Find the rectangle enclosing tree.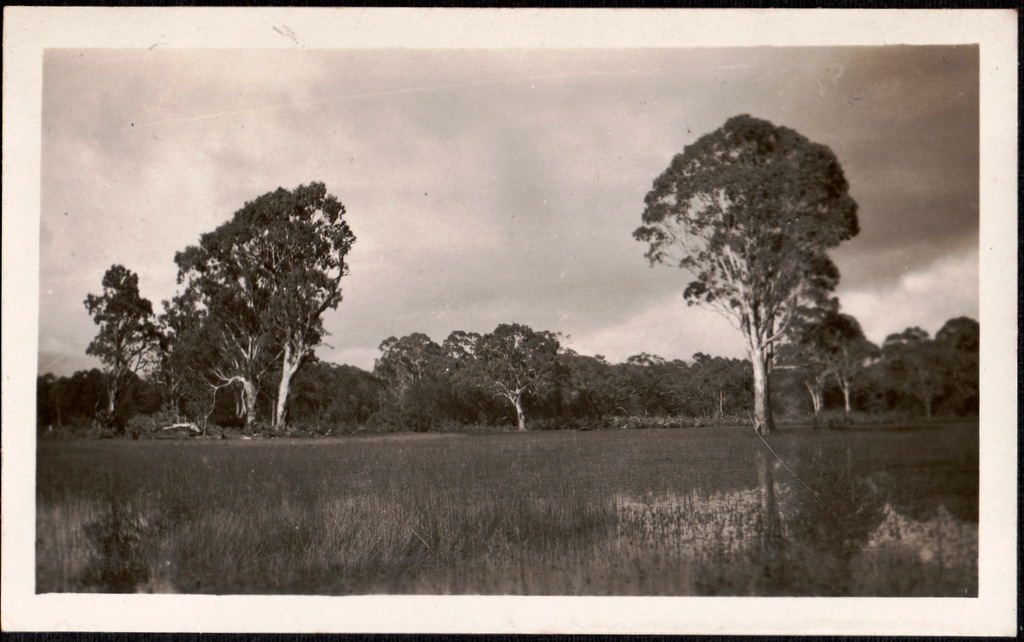
box=[625, 108, 852, 427].
